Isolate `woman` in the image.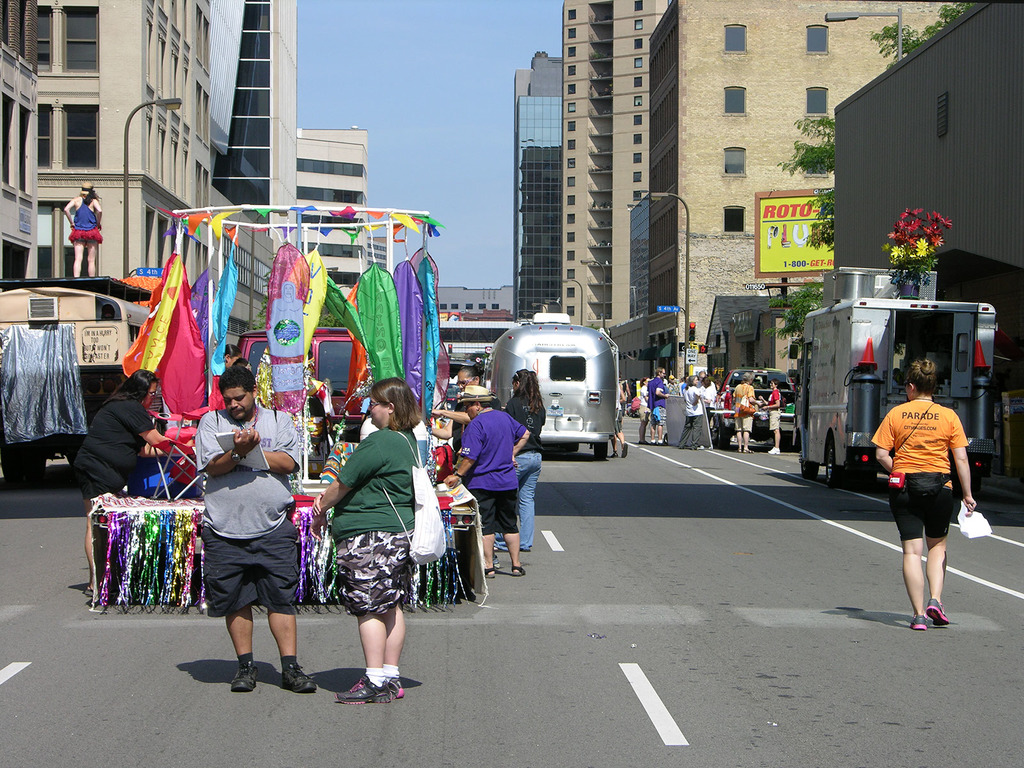
Isolated region: (left=70, top=368, right=195, bottom=591).
